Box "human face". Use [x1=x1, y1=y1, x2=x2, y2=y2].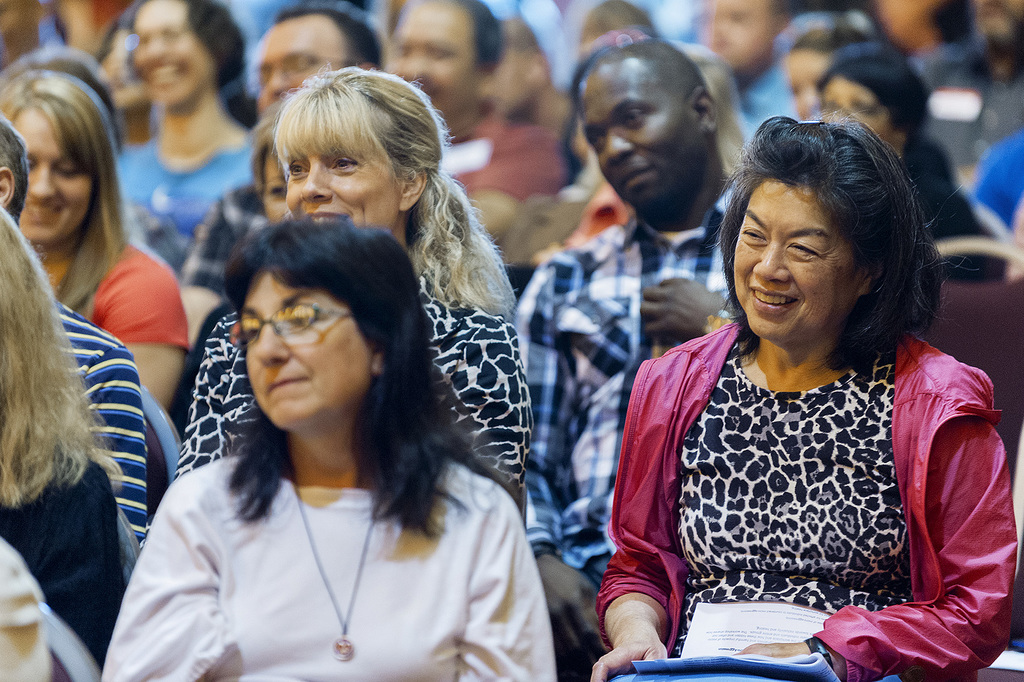
[x1=706, y1=0, x2=771, y2=69].
